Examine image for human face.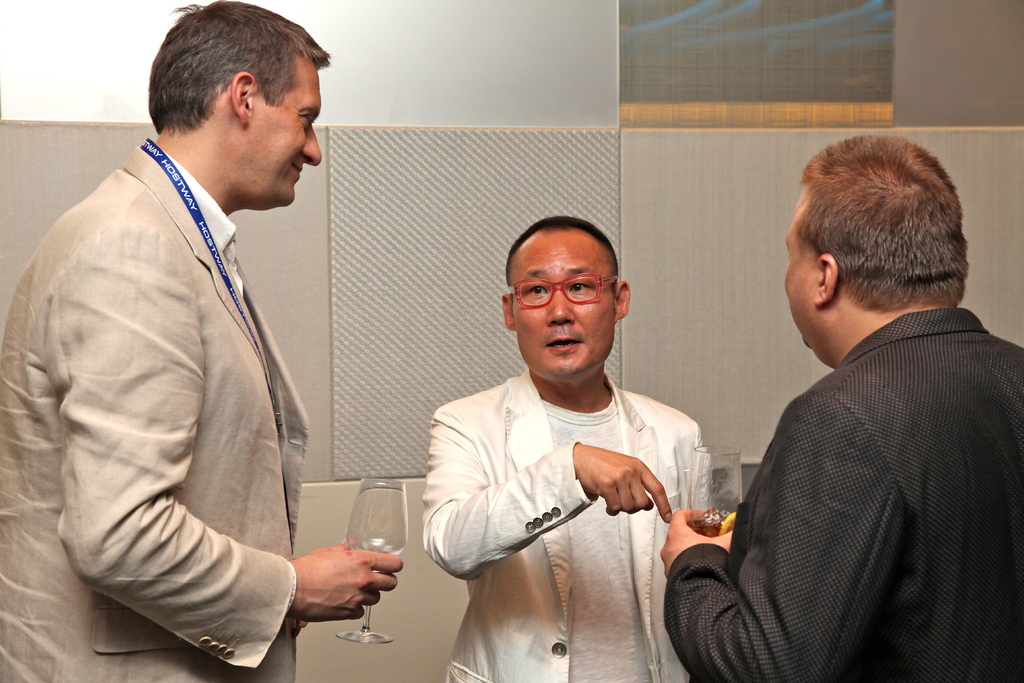
Examination result: pyautogui.locateOnScreen(514, 233, 617, 374).
